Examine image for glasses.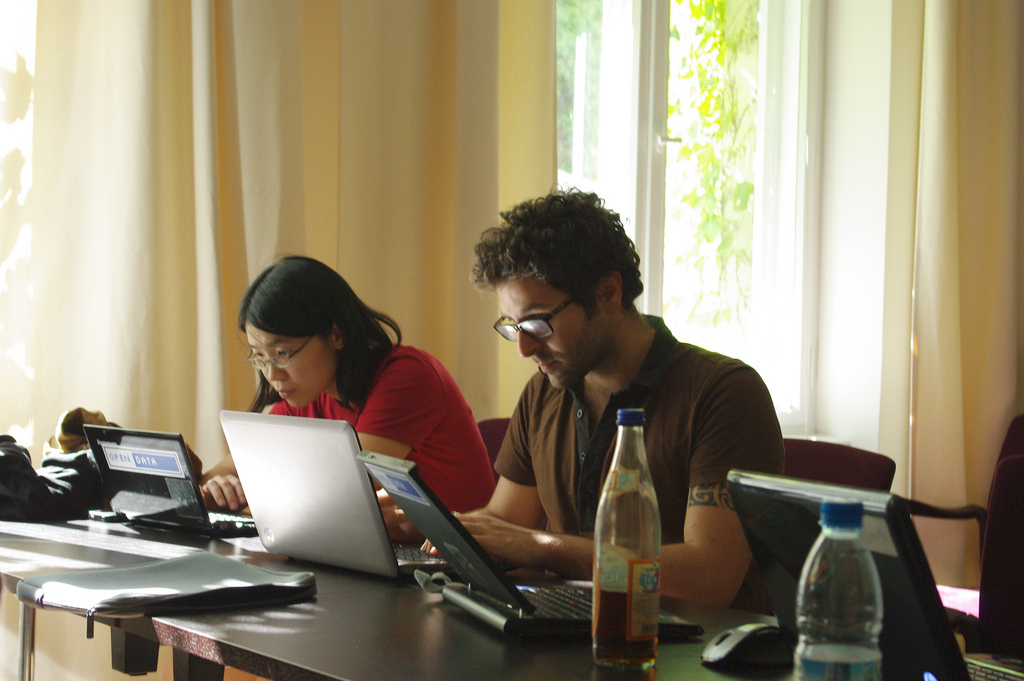
Examination result: (485, 299, 605, 346).
